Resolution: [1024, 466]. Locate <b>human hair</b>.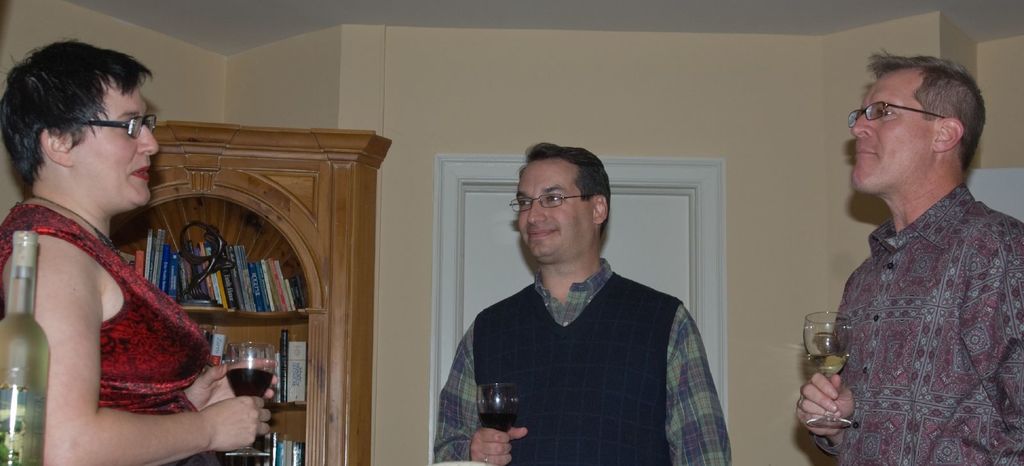
locate(516, 141, 611, 234).
